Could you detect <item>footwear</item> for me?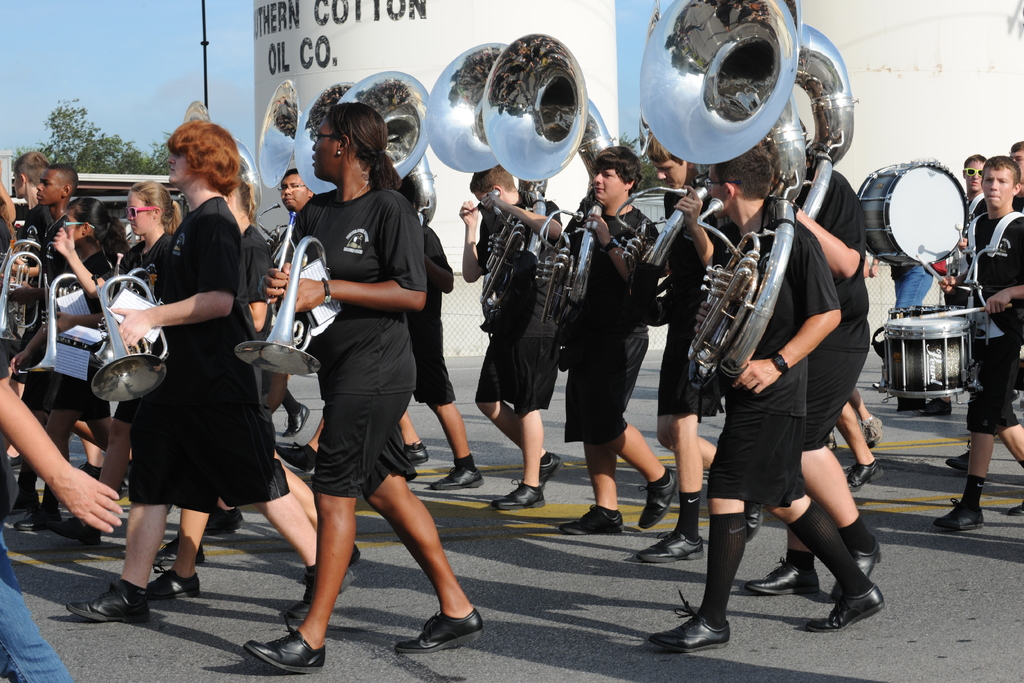
Detection result: bbox(166, 498, 177, 514).
